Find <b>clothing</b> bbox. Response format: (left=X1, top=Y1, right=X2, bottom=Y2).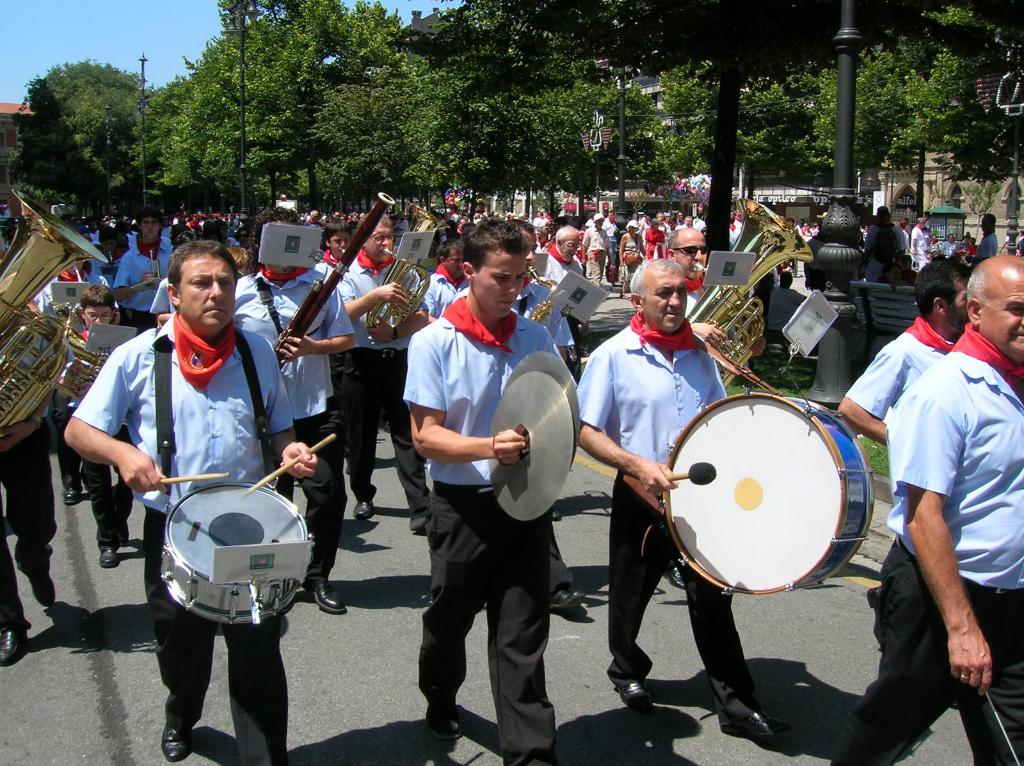
(left=421, top=495, right=563, bottom=764).
